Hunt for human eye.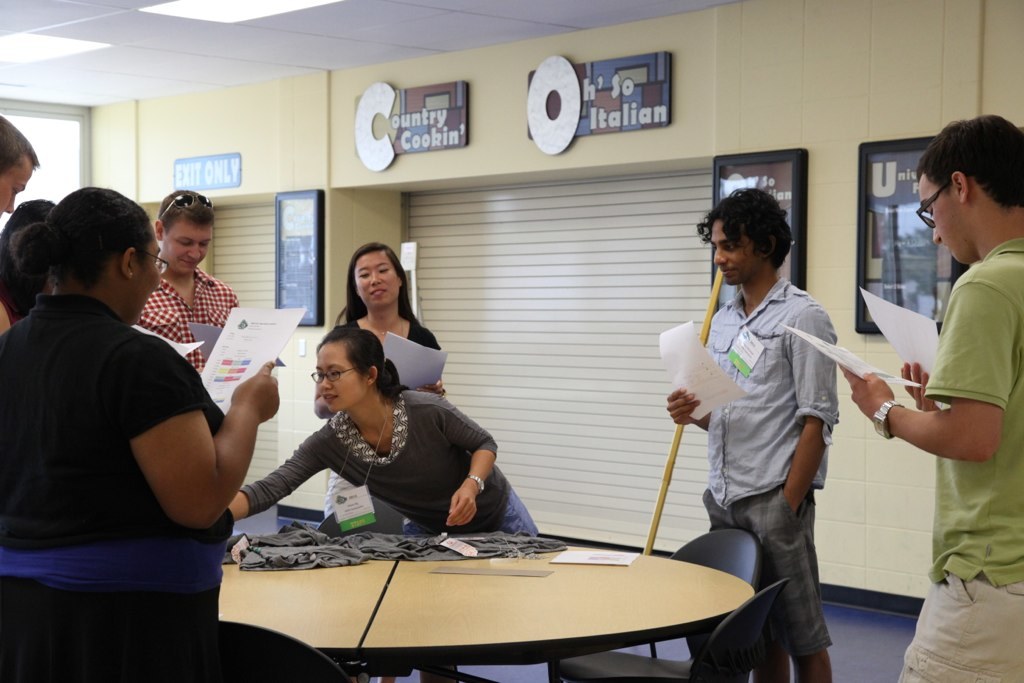
Hunted down at bbox=[313, 369, 323, 376].
